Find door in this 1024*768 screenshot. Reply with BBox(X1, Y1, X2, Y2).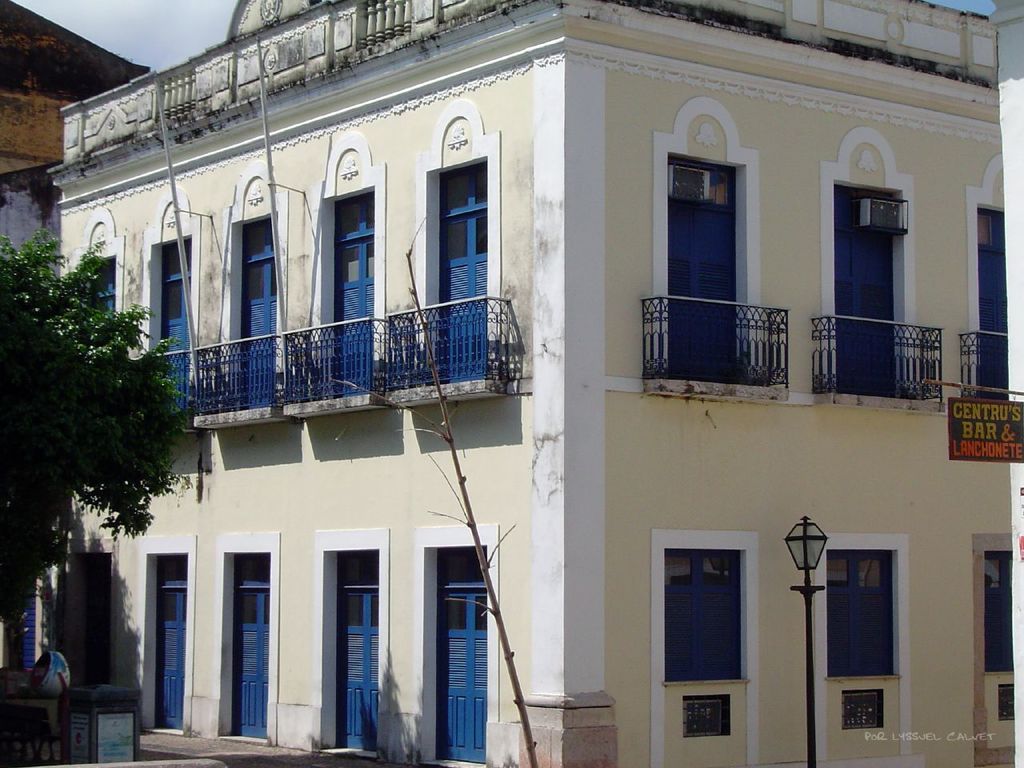
BBox(238, 590, 274, 738).
